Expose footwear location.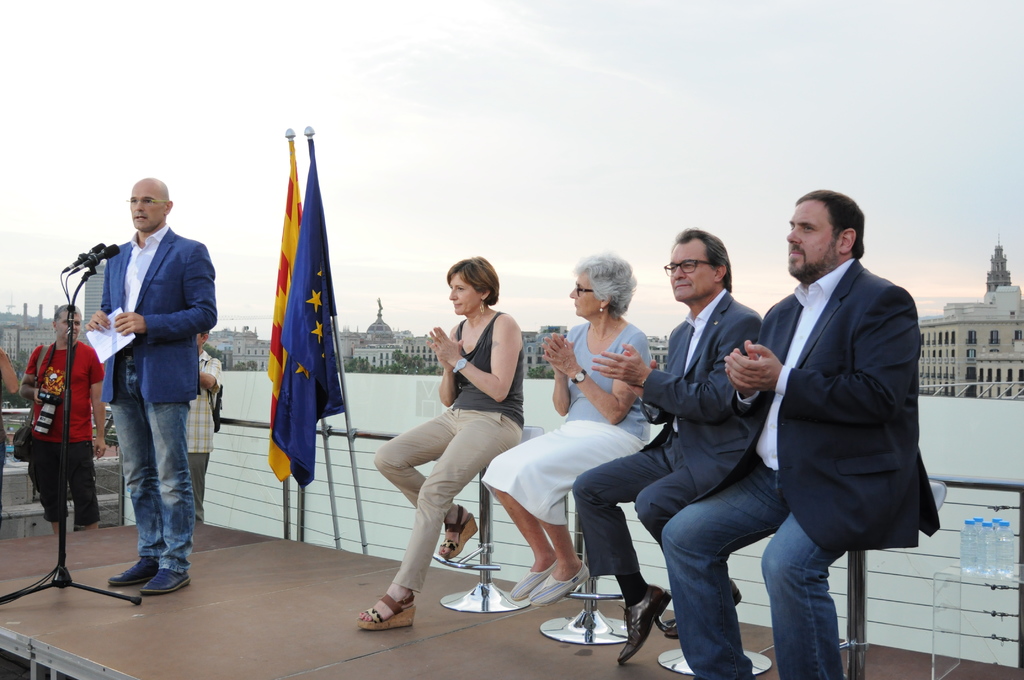
Exposed at <box>137,565,192,597</box>.
